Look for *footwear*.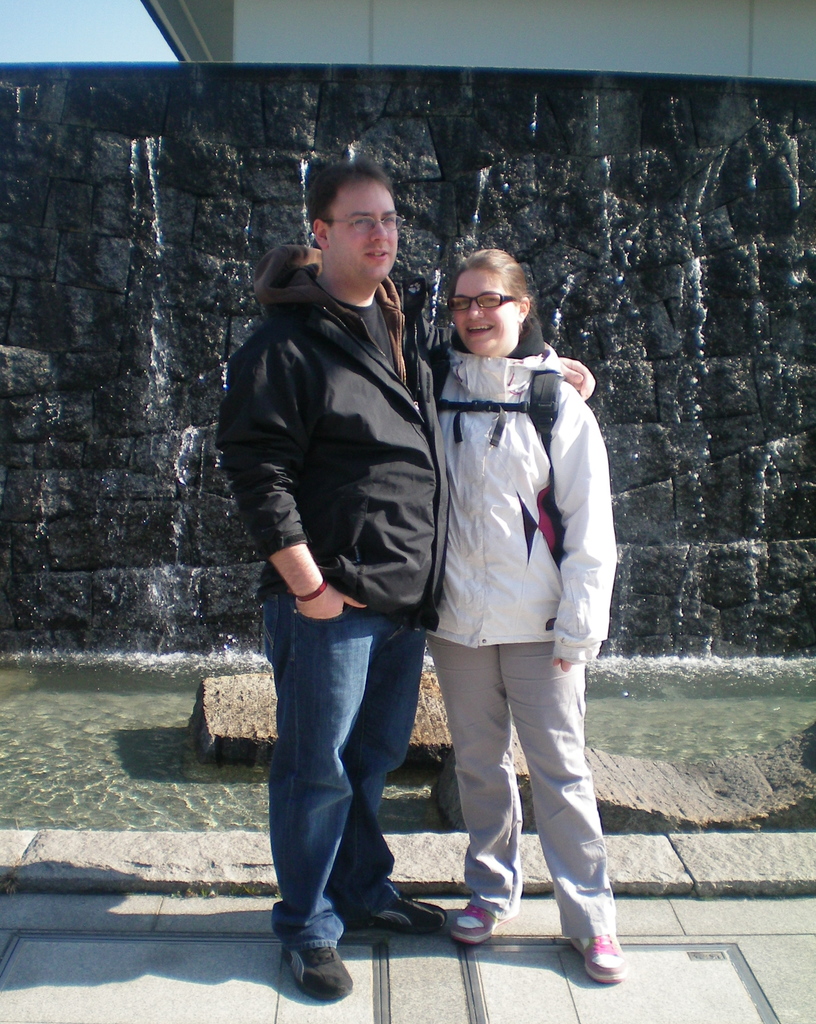
Found: [x1=439, y1=901, x2=518, y2=947].
